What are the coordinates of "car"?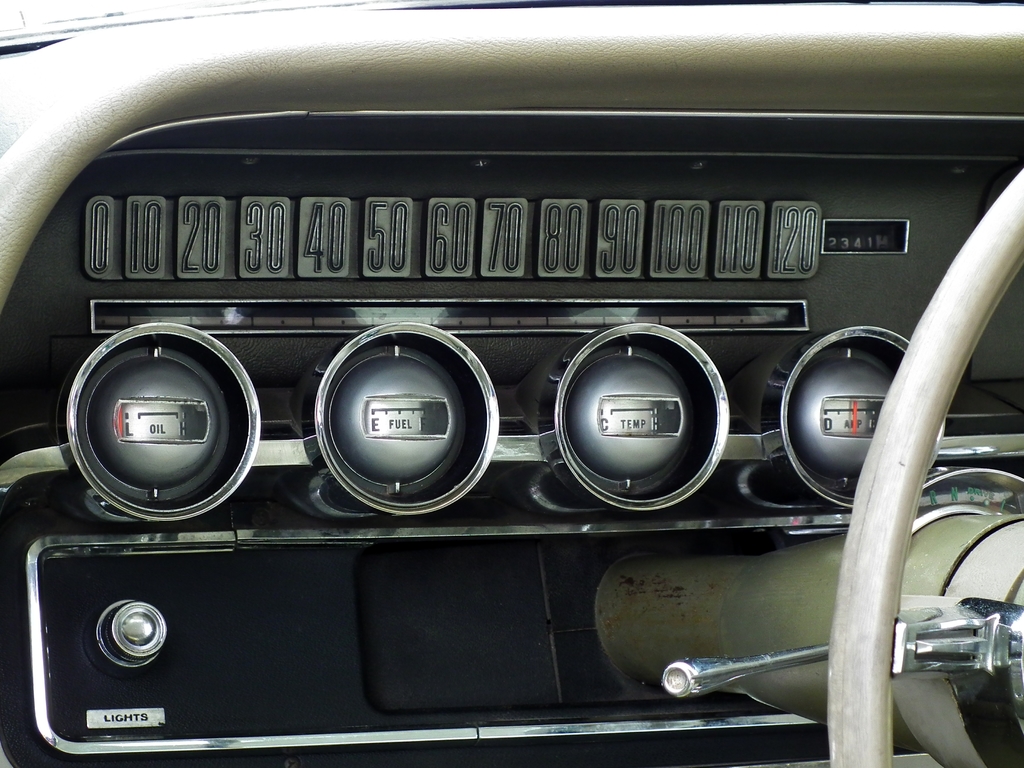
locate(0, 0, 1023, 767).
